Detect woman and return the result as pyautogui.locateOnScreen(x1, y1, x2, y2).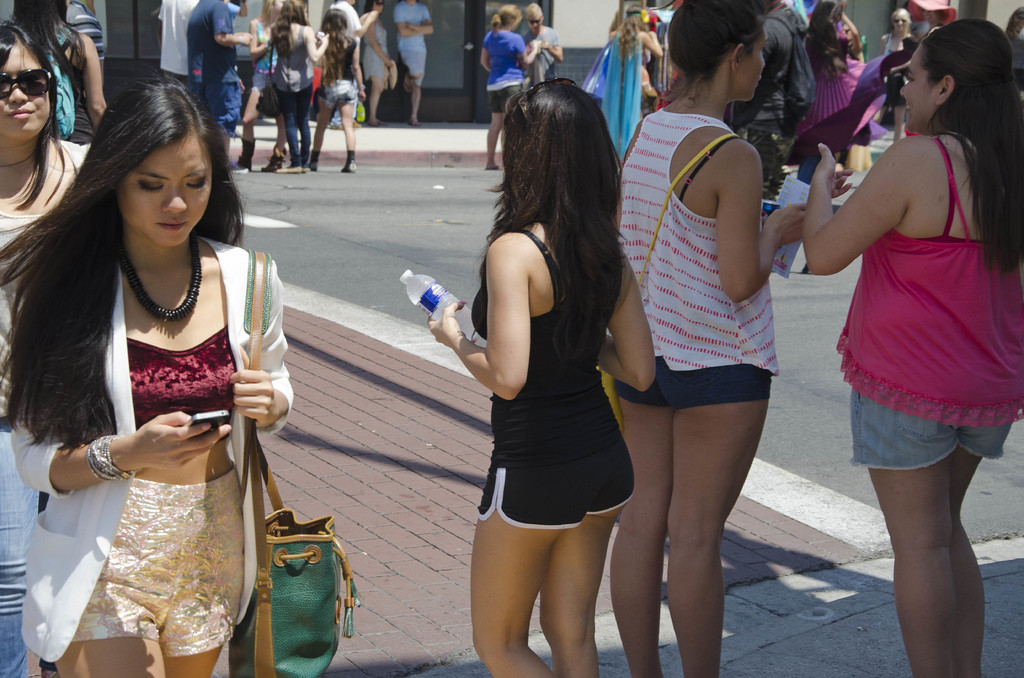
pyautogui.locateOnScreen(430, 80, 656, 677).
